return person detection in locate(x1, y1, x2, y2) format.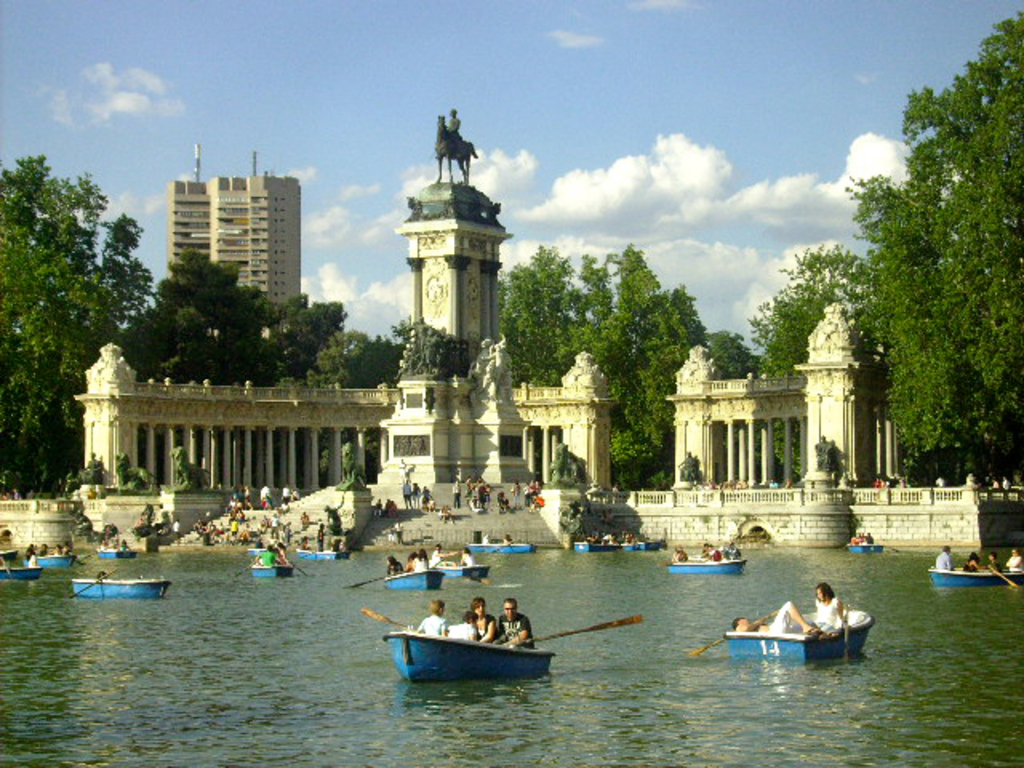
locate(259, 482, 270, 499).
